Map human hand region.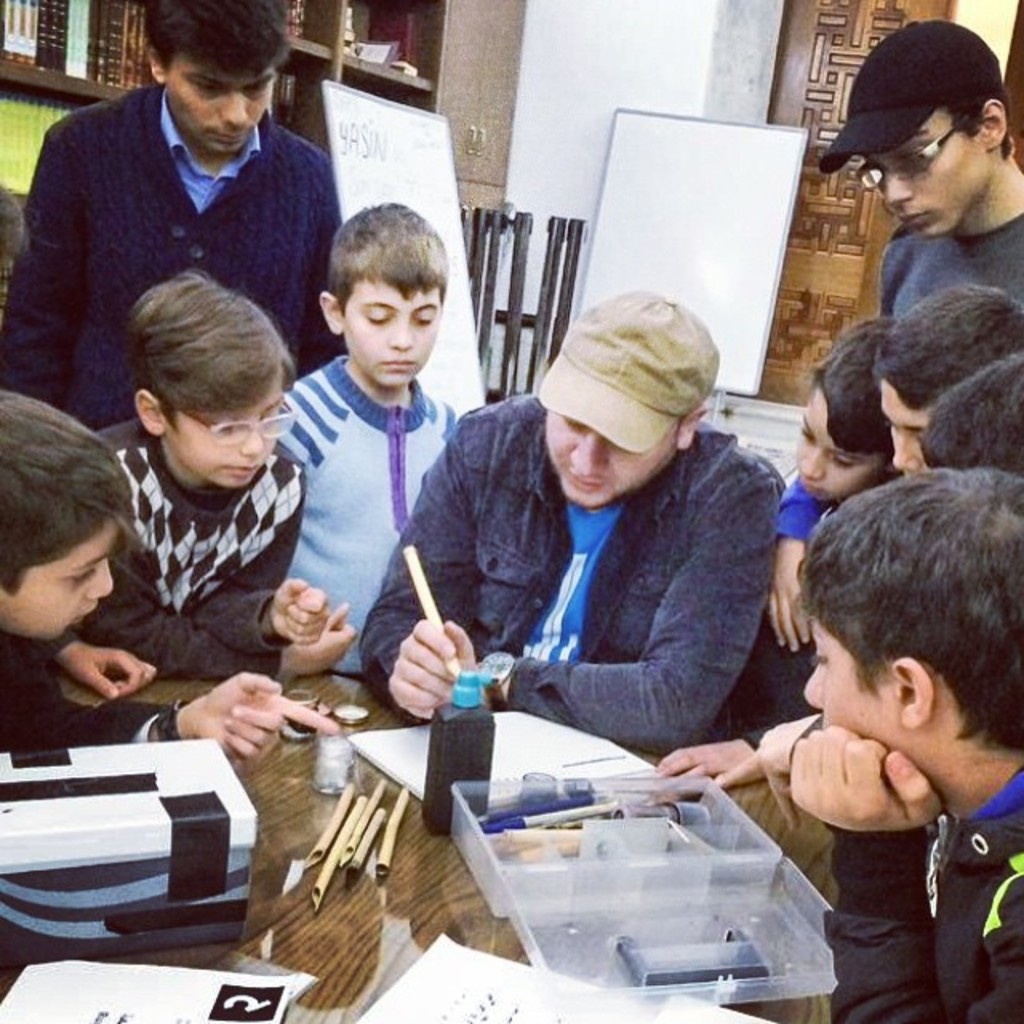
Mapped to detection(179, 667, 342, 763).
